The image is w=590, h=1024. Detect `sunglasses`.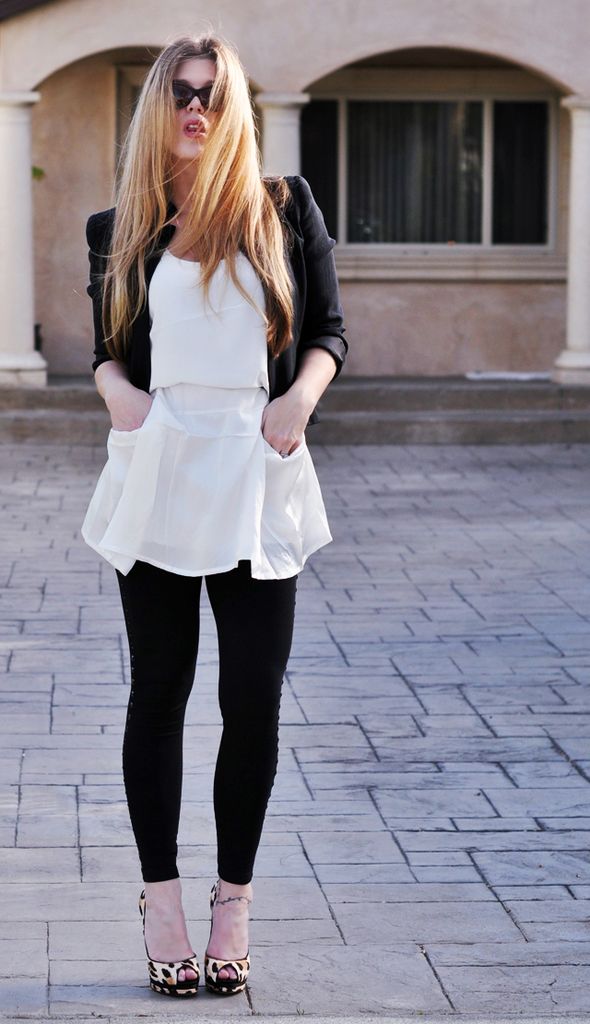
Detection: Rect(171, 82, 217, 112).
